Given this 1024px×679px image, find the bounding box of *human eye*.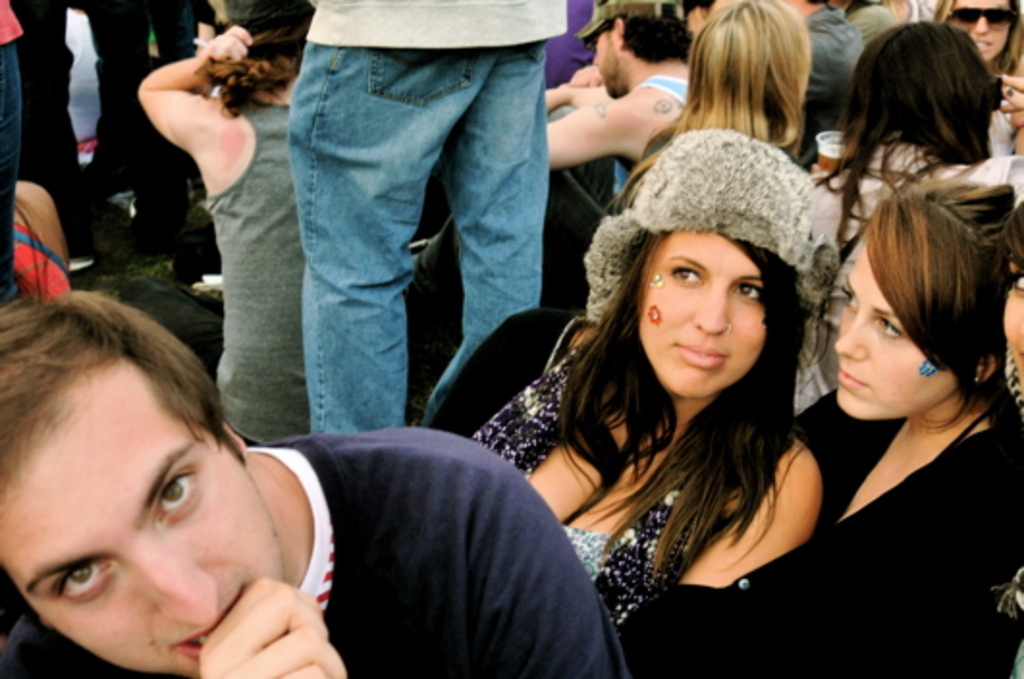
870,312,903,341.
